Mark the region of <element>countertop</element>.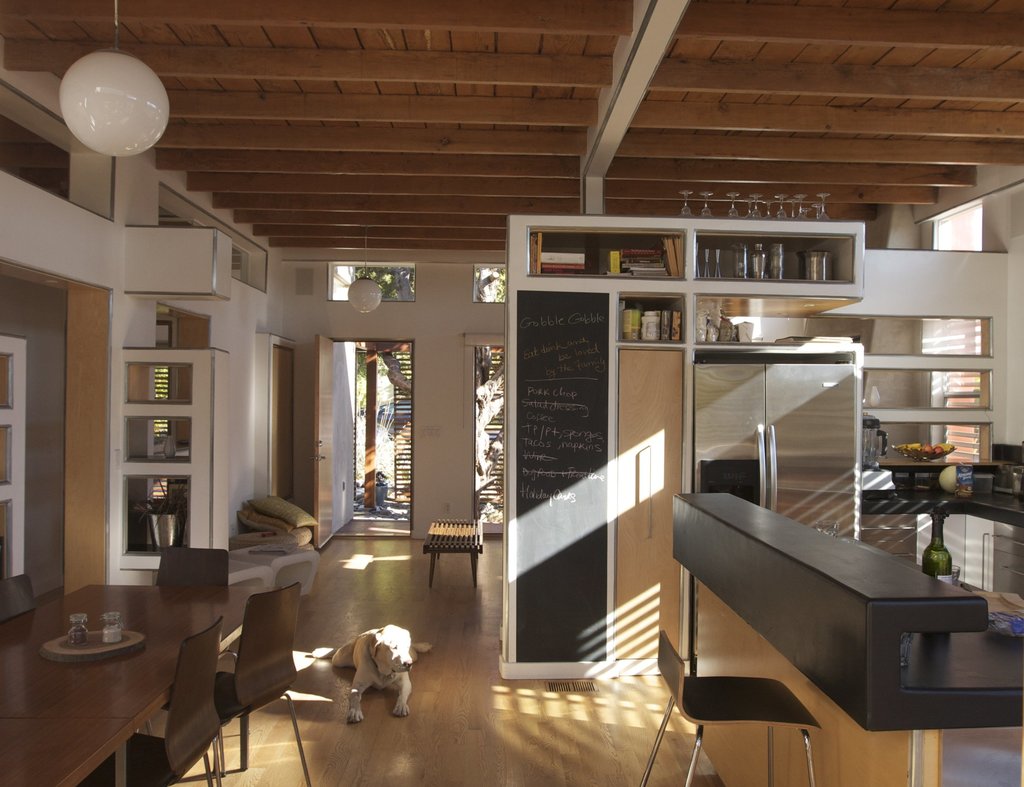
Region: 673 489 981 604.
